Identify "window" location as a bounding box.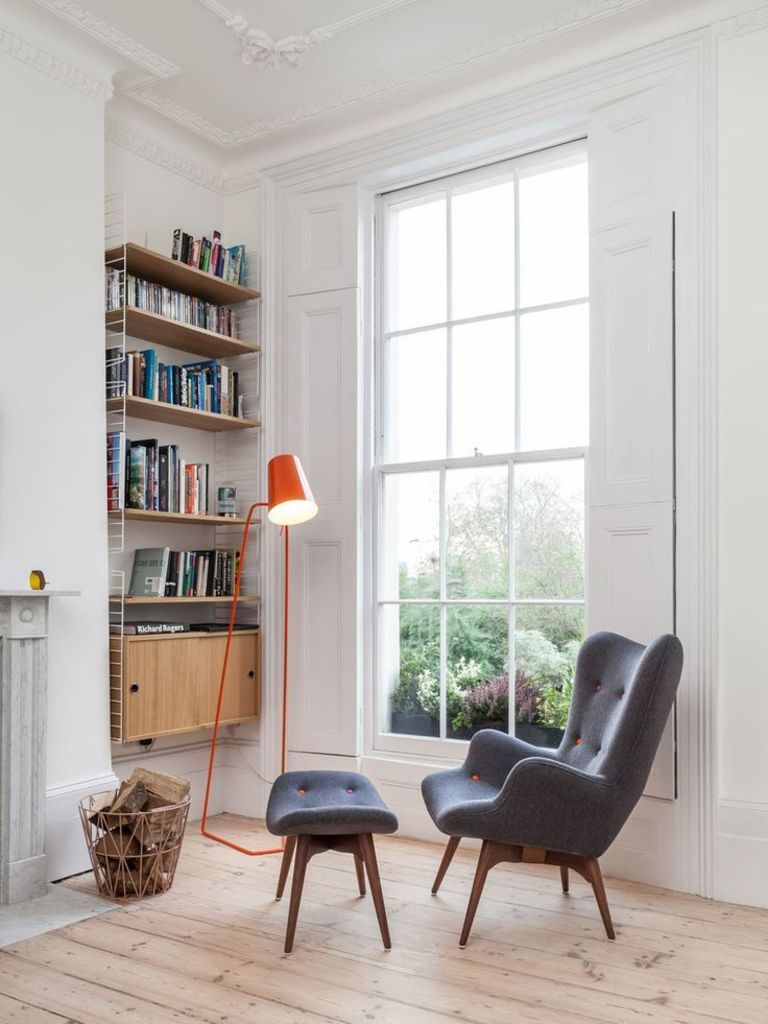
bbox(337, 171, 572, 746).
